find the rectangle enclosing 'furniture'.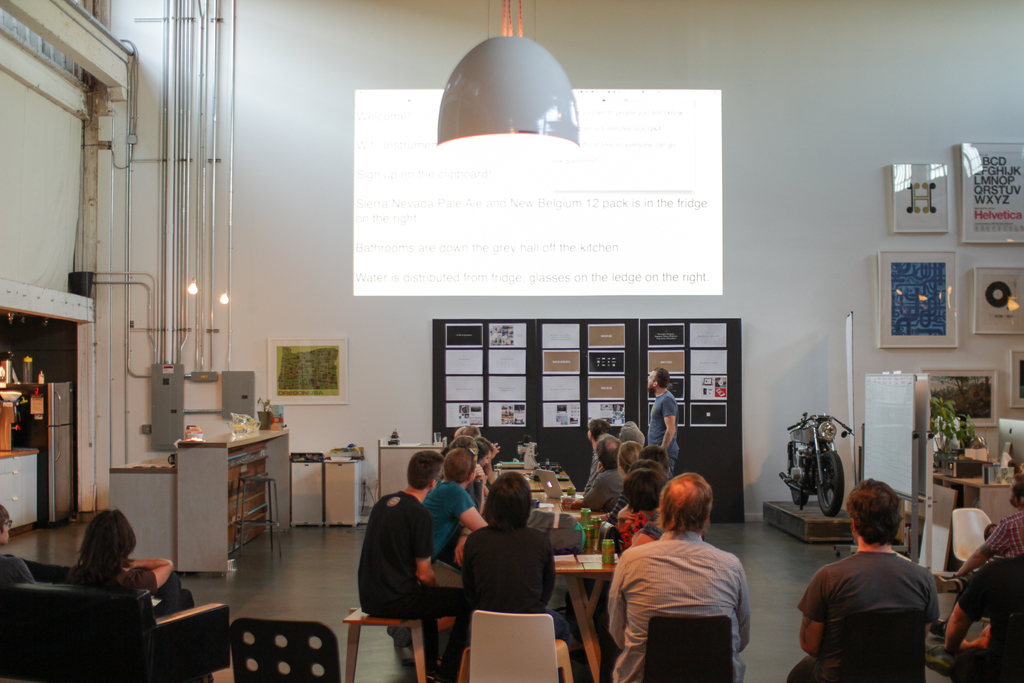
crop(109, 429, 285, 570).
